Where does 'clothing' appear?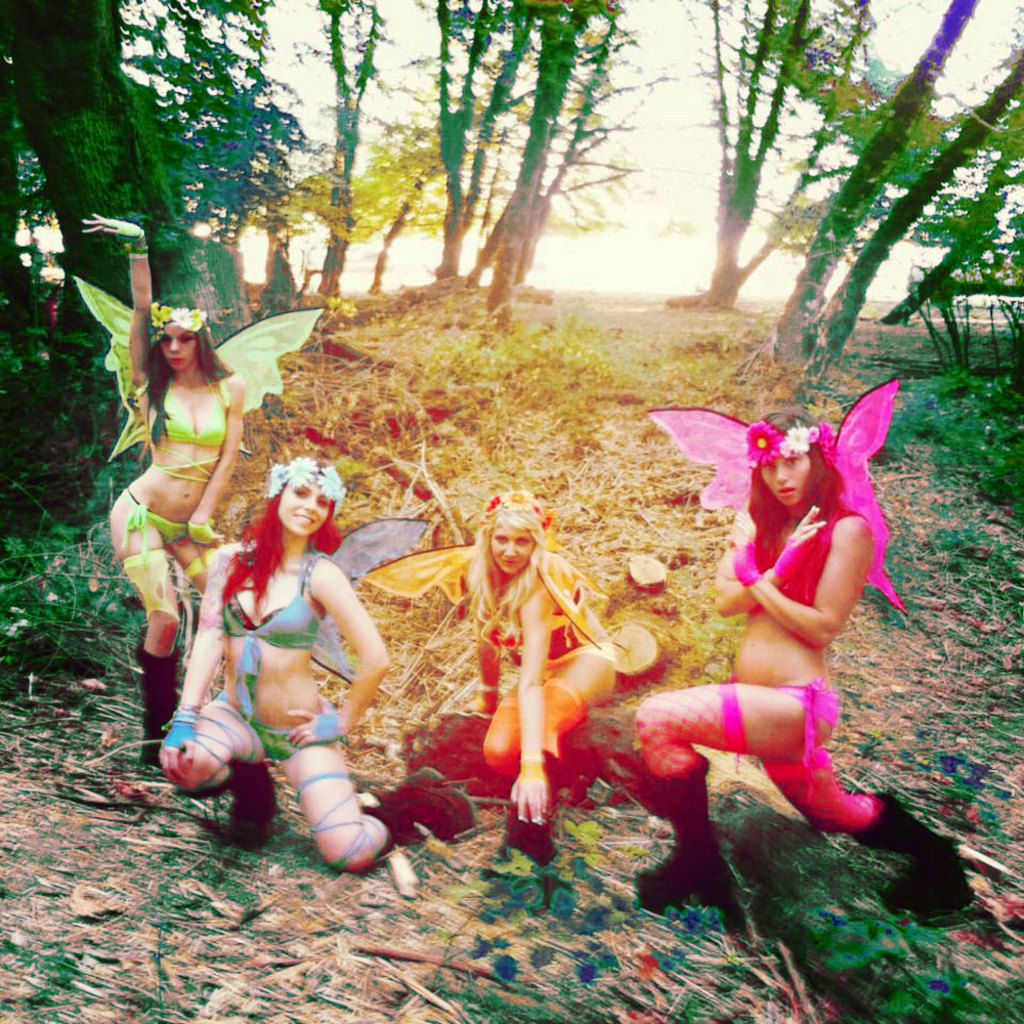
Appears at select_region(724, 671, 840, 767).
